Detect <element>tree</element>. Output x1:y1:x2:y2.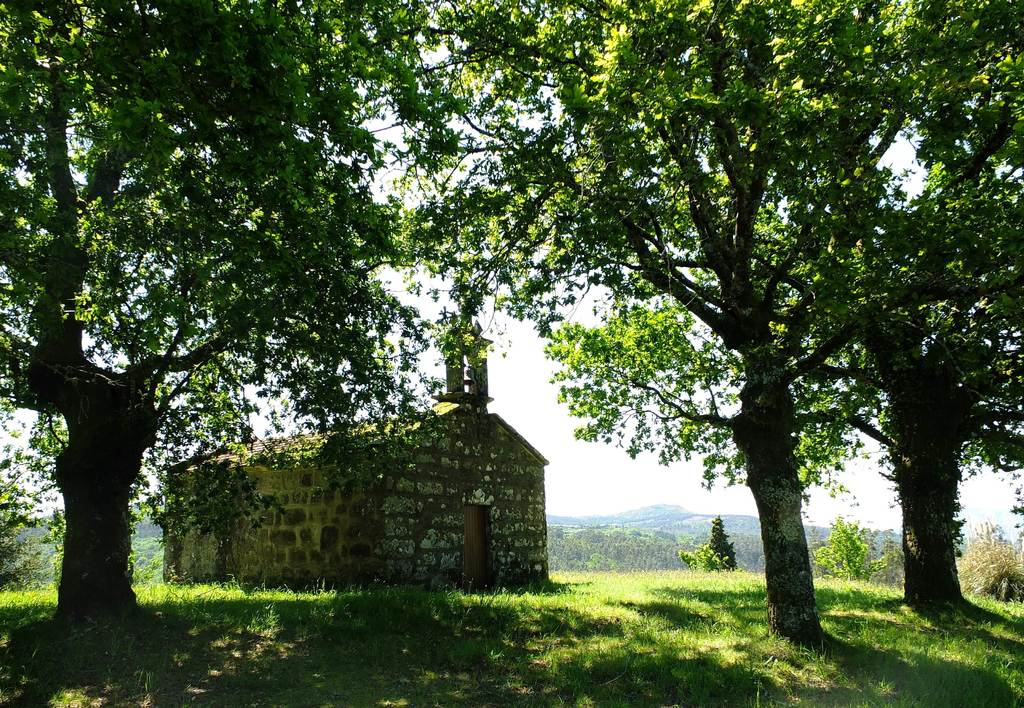
750:0:1023:621.
